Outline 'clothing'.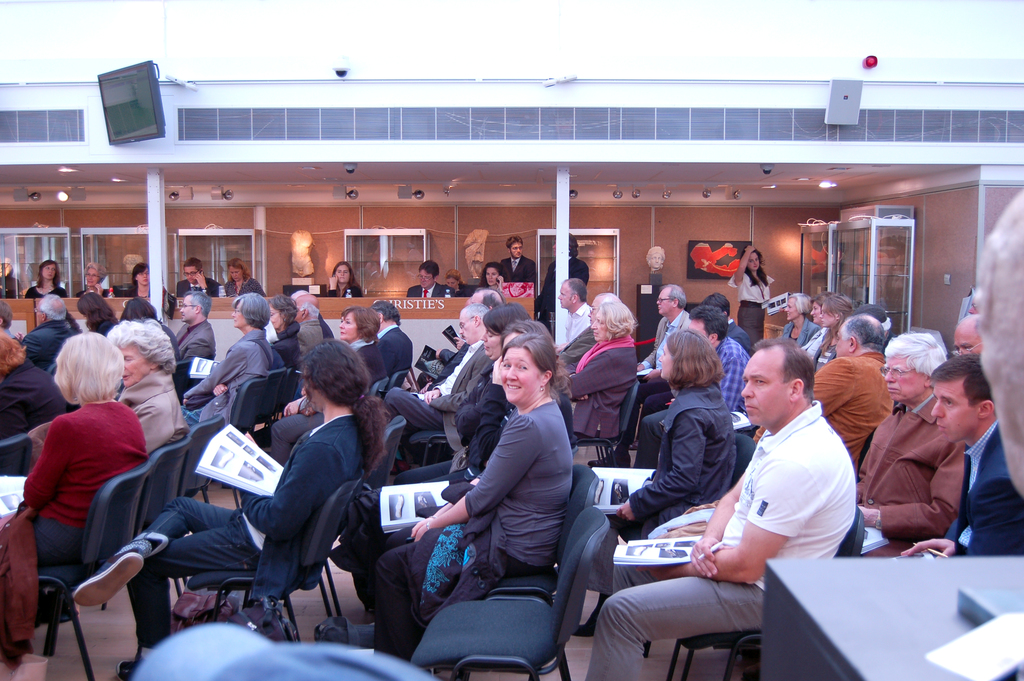
Outline: bbox=[276, 320, 301, 360].
